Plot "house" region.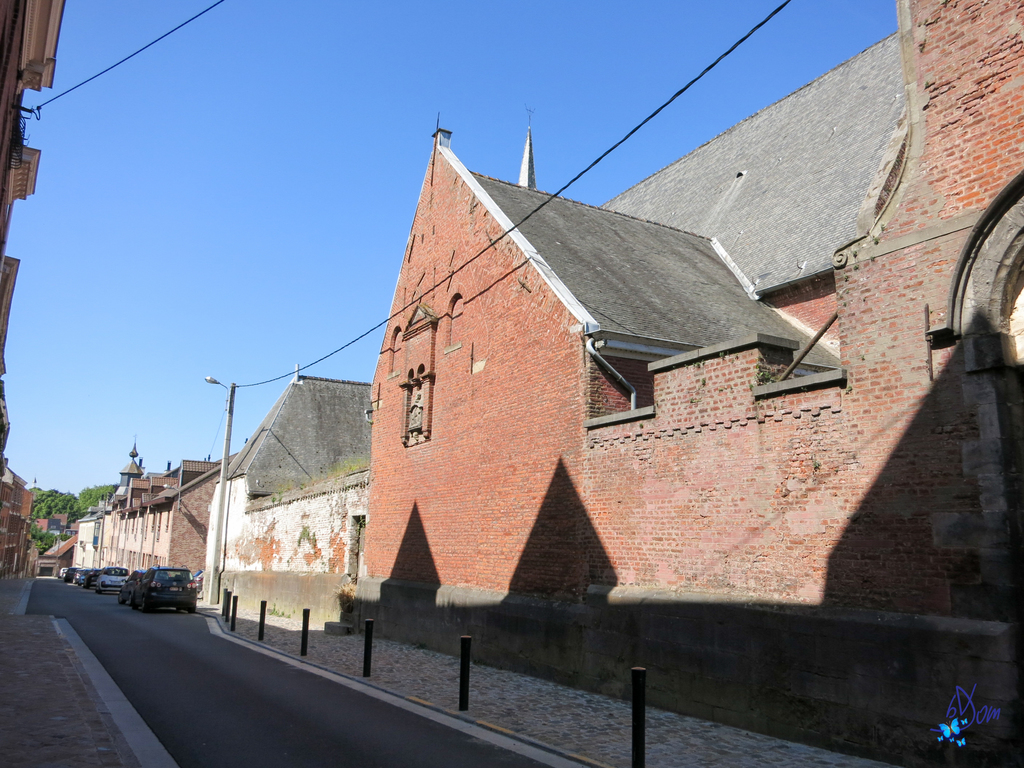
Plotted at rect(79, 444, 246, 602).
